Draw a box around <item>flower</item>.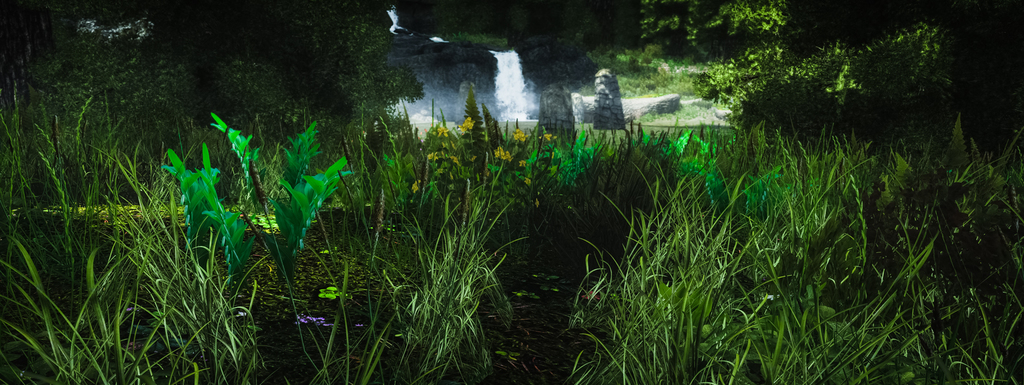
region(493, 145, 502, 160).
